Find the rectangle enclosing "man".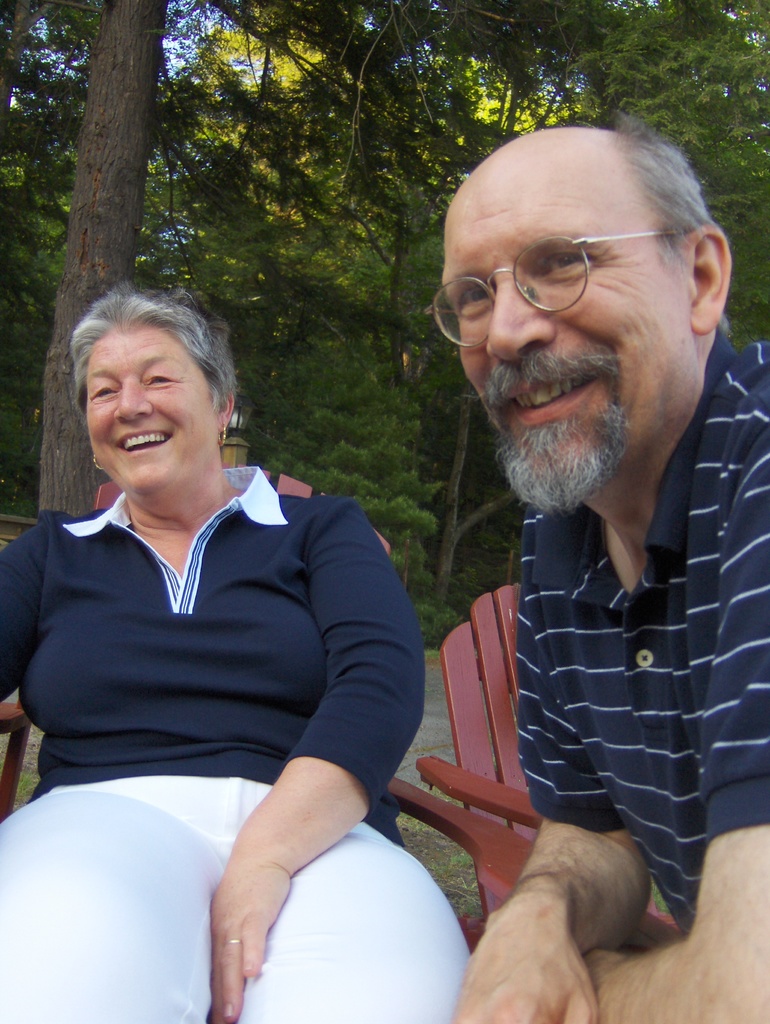
x1=381, y1=84, x2=769, y2=998.
